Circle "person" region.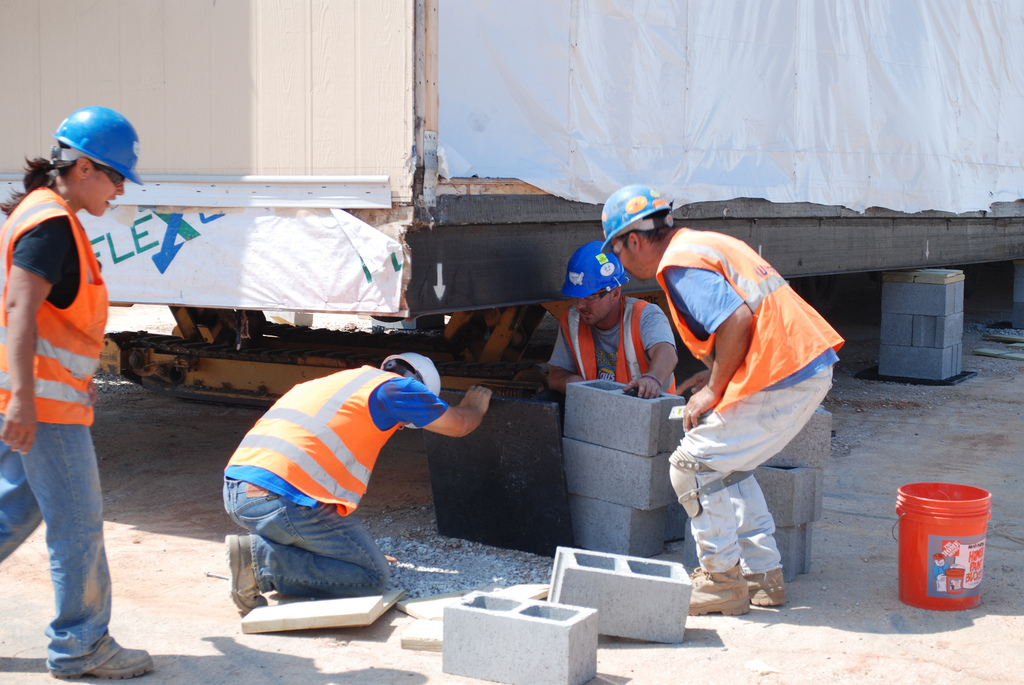
Region: bbox=[598, 180, 848, 619].
